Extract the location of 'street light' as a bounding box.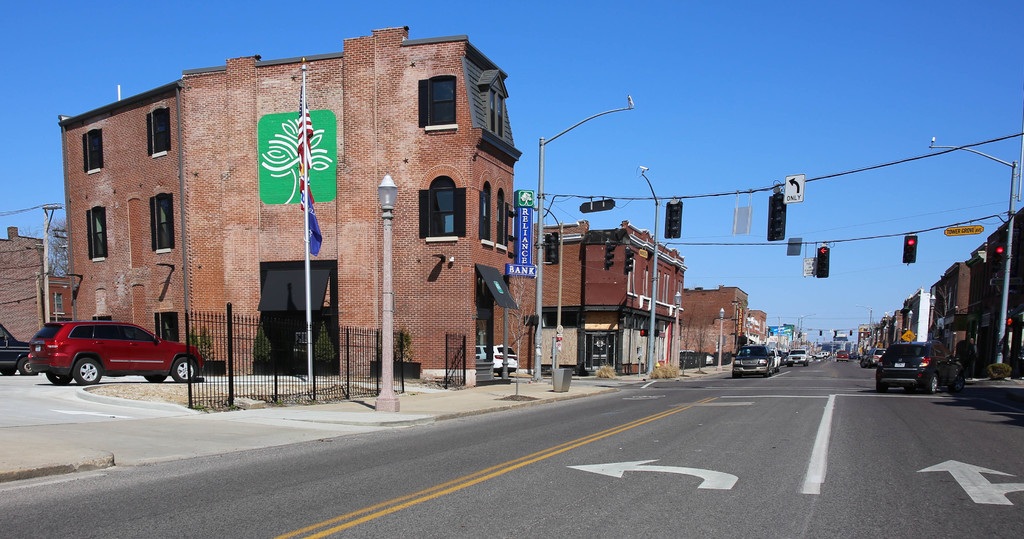
(x1=371, y1=171, x2=397, y2=414).
